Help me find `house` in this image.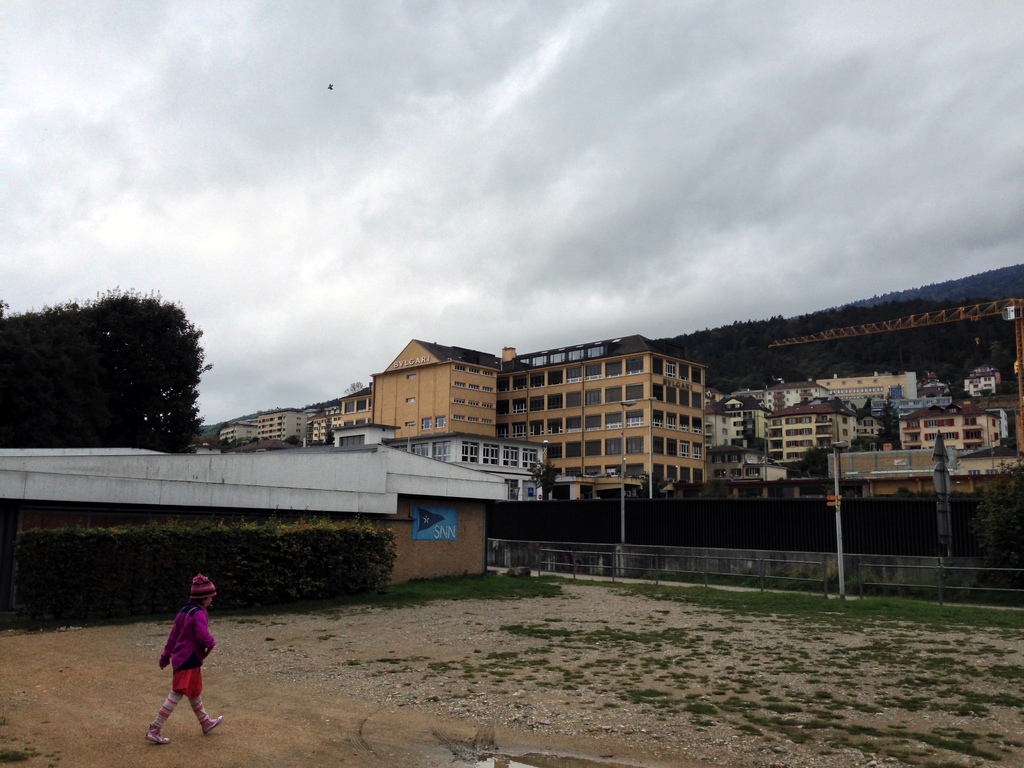
Found it: {"x1": 769, "y1": 379, "x2": 831, "y2": 401}.
